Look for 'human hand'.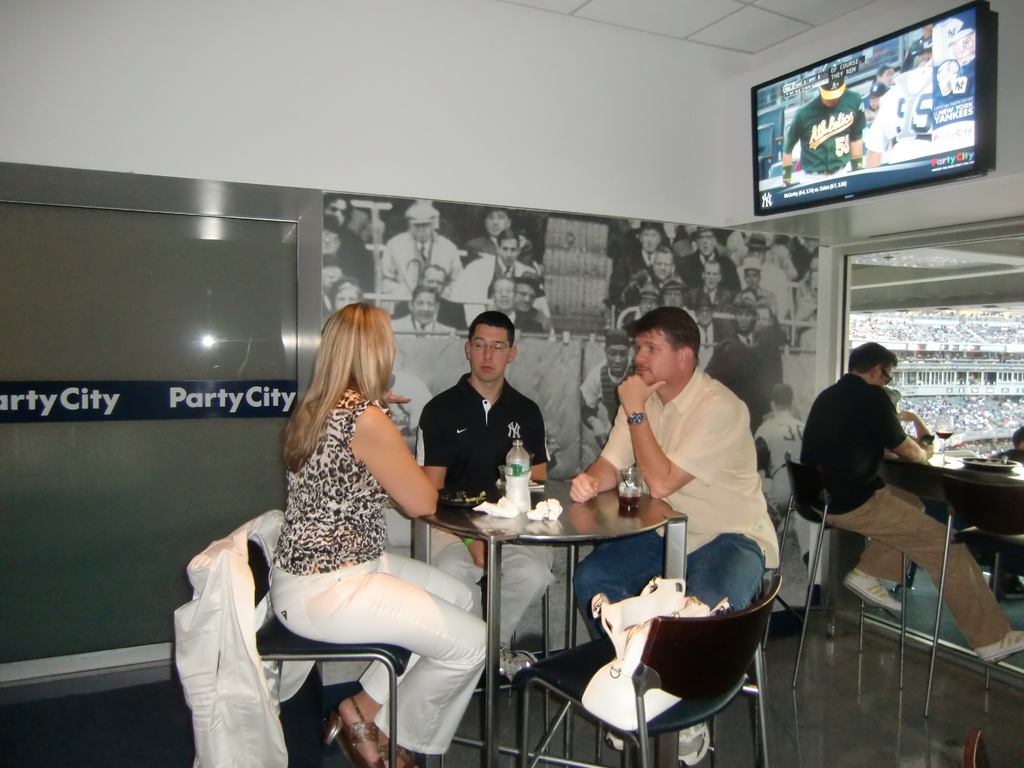
Found: {"x1": 899, "y1": 409, "x2": 913, "y2": 422}.
